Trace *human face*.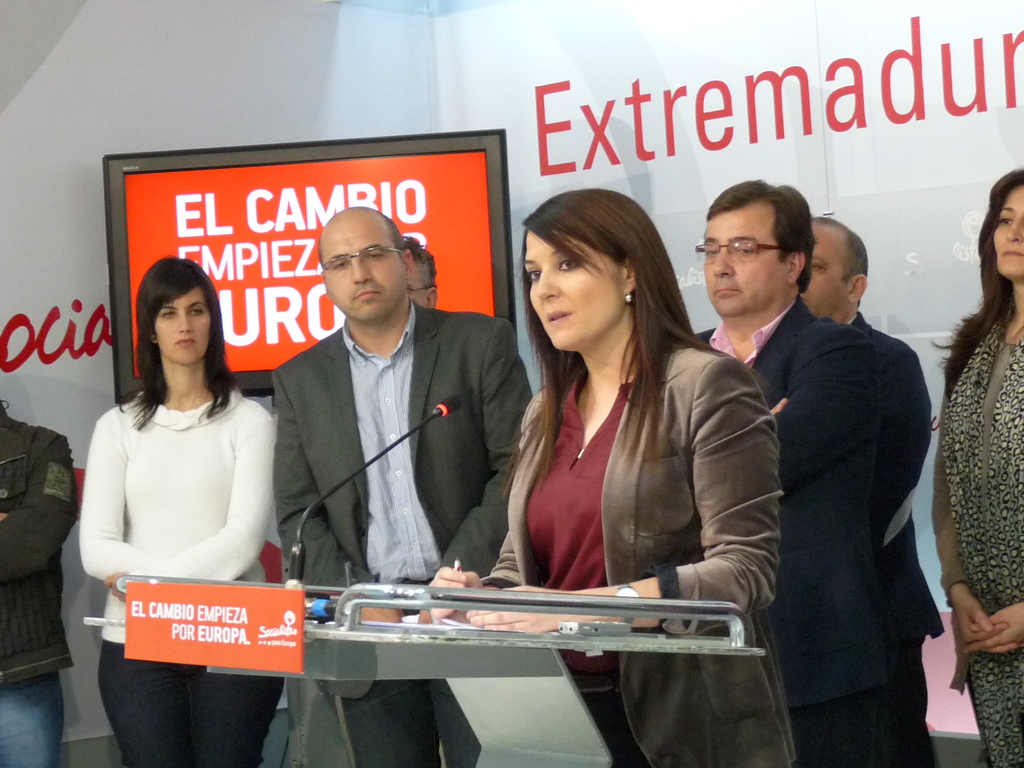
Traced to region(410, 271, 431, 307).
